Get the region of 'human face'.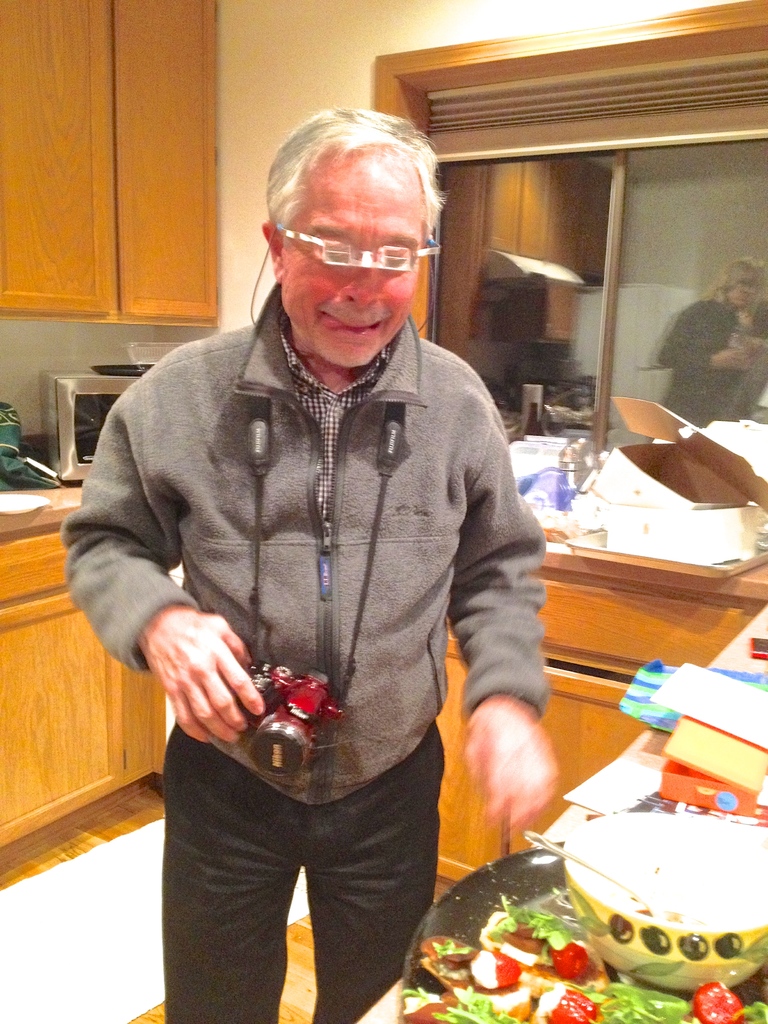
[x1=282, y1=164, x2=425, y2=369].
